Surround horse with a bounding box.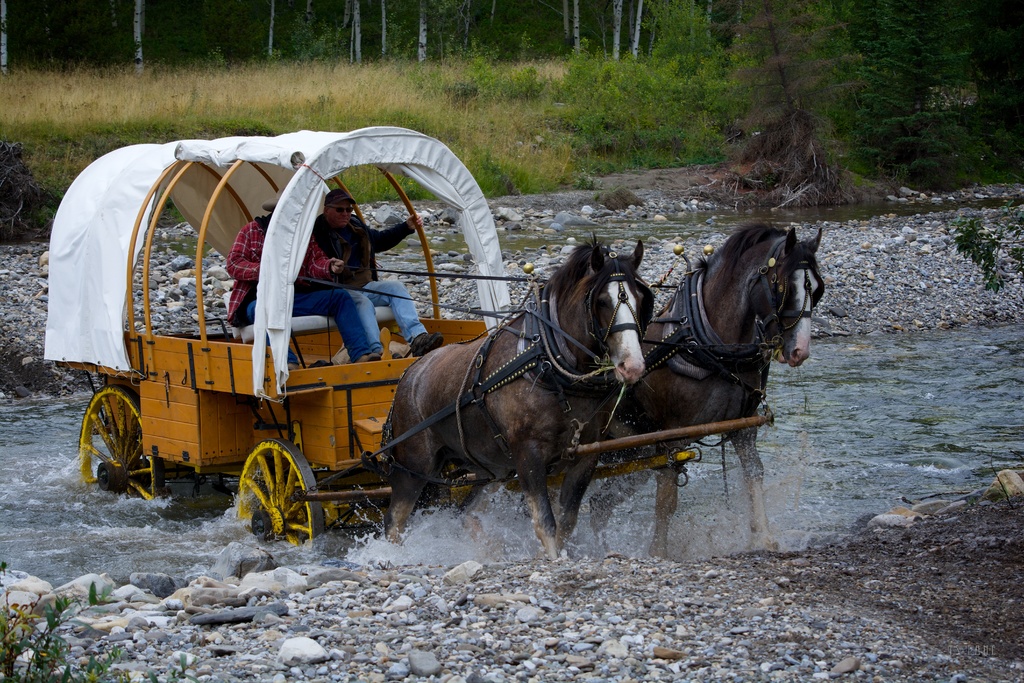
[x1=596, y1=220, x2=824, y2=557].
